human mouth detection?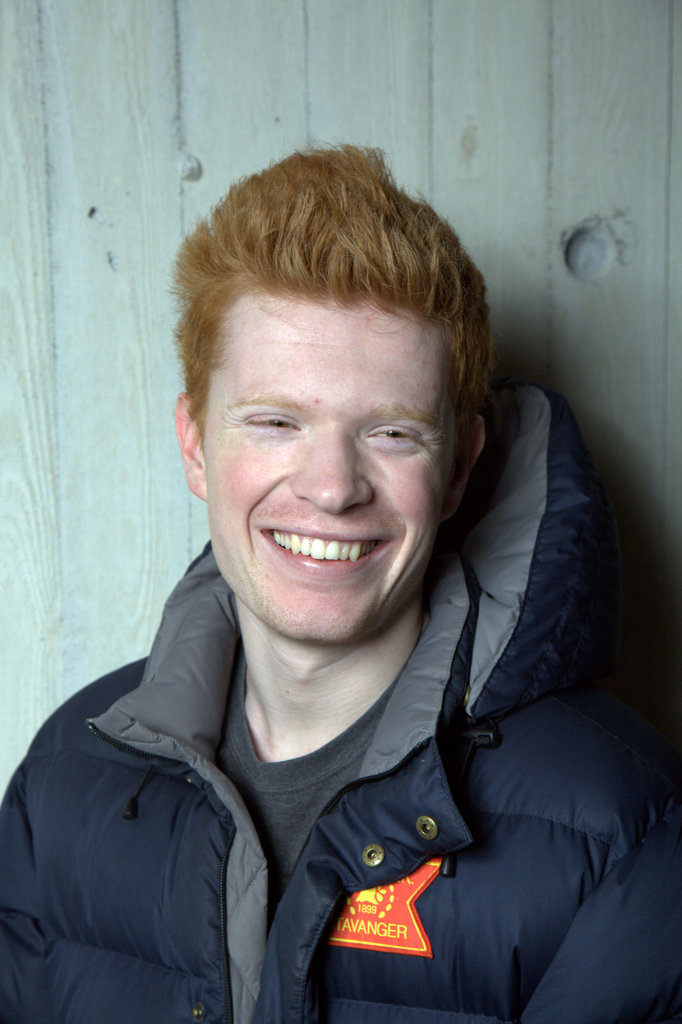
(242,531,412,586)
